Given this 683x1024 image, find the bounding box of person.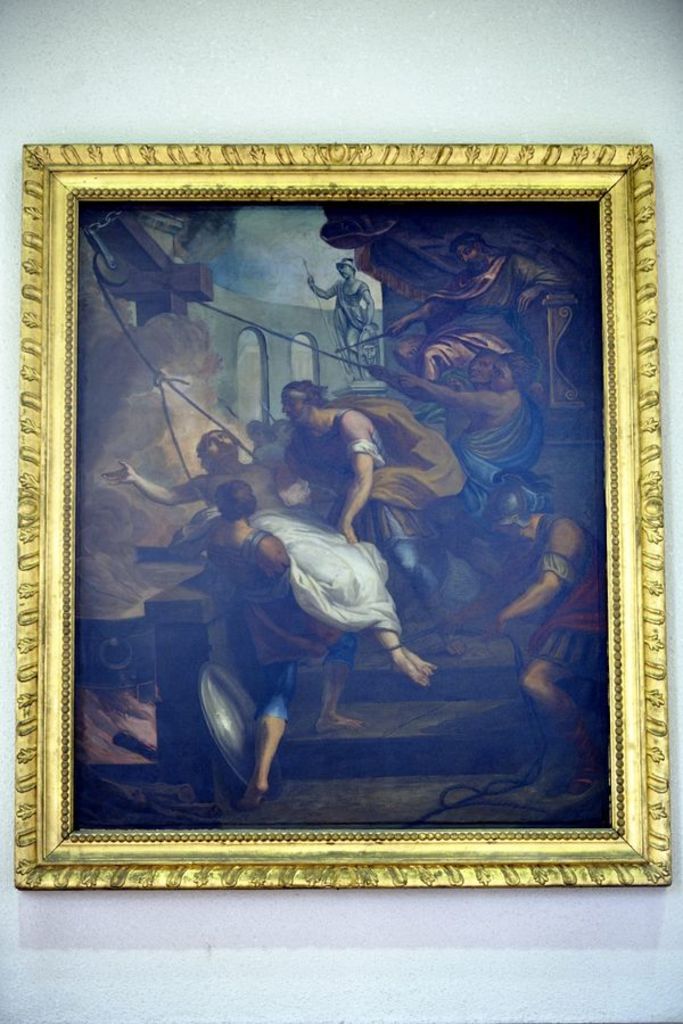
[x1=278, y1=383, x2=472, y2=655].
